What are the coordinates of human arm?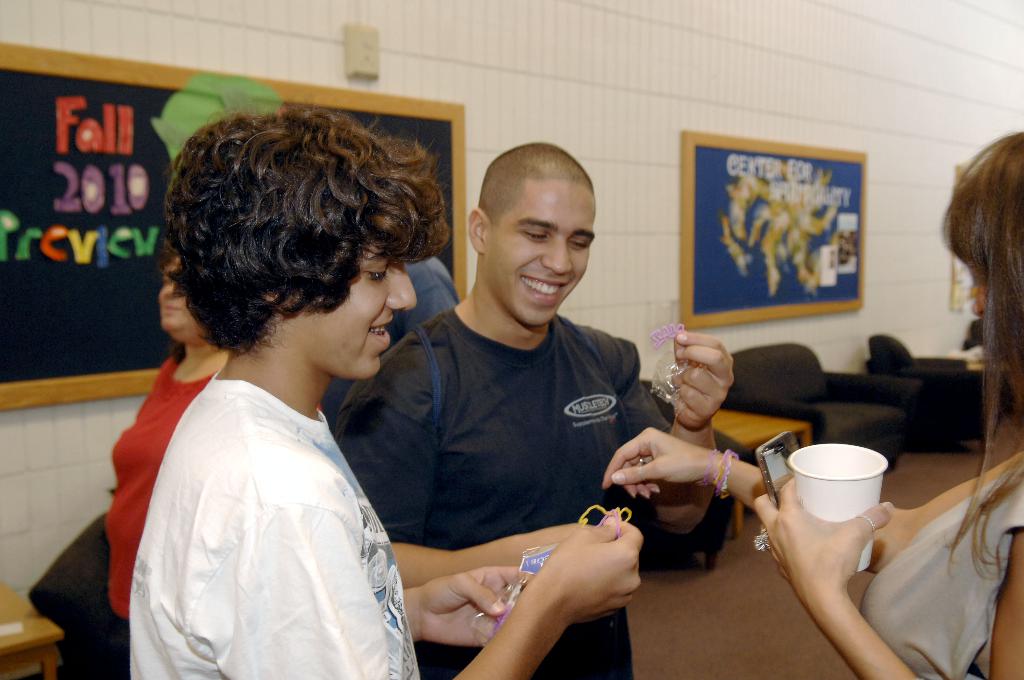
<bbox>600, 423, 1023, 573</bbox>.
